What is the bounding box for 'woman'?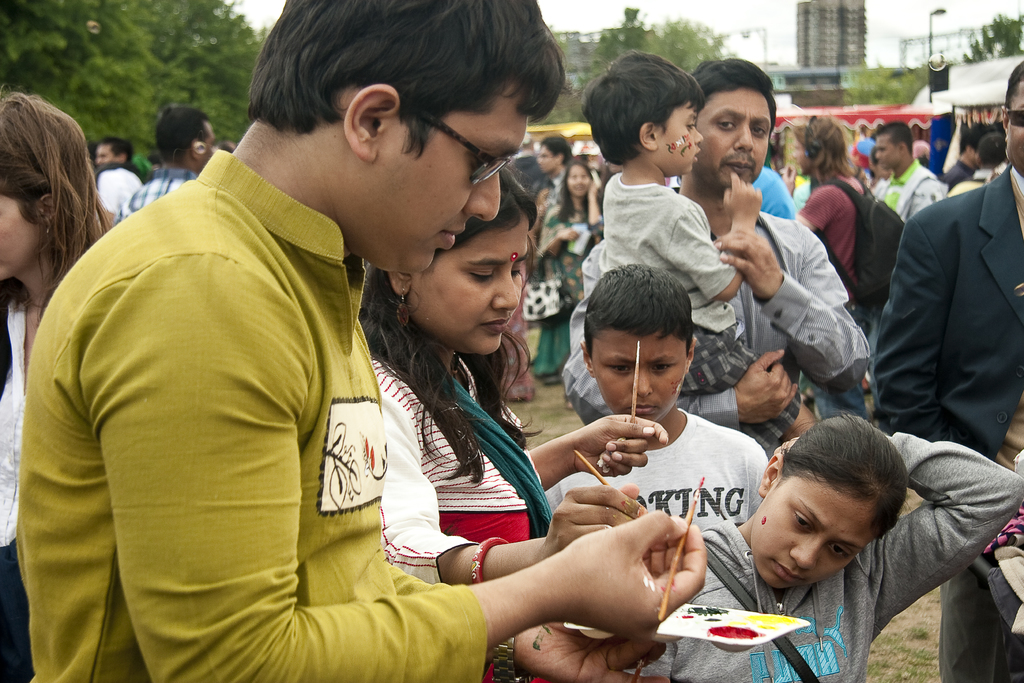
<box>361,166,669,593</box>.
